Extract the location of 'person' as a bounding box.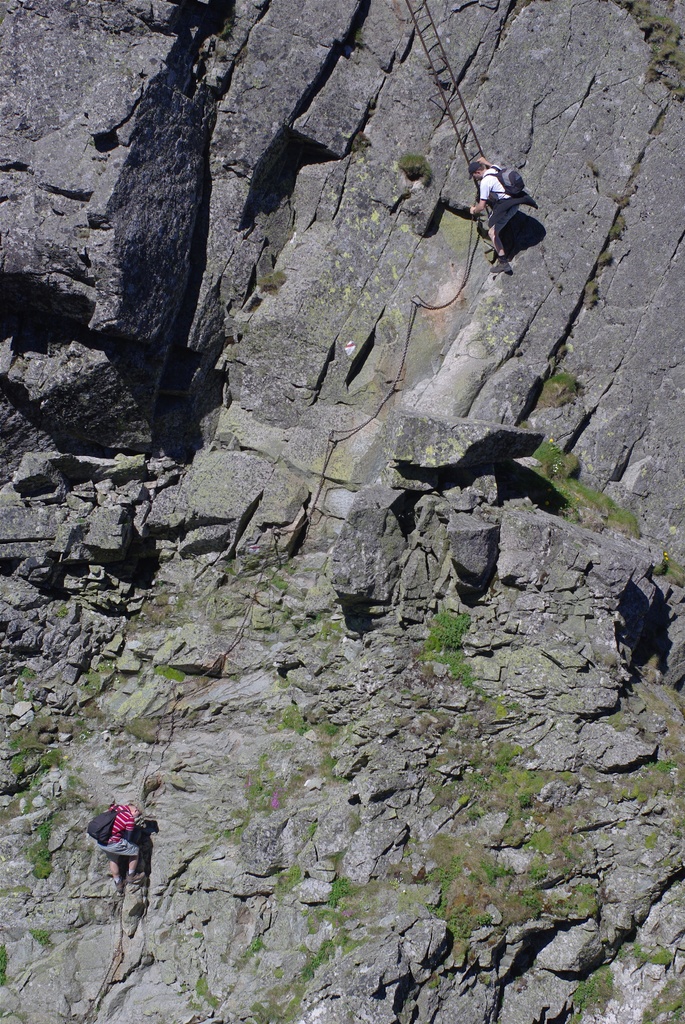
[x1=97, y1=797, x2=142, y2=890].
